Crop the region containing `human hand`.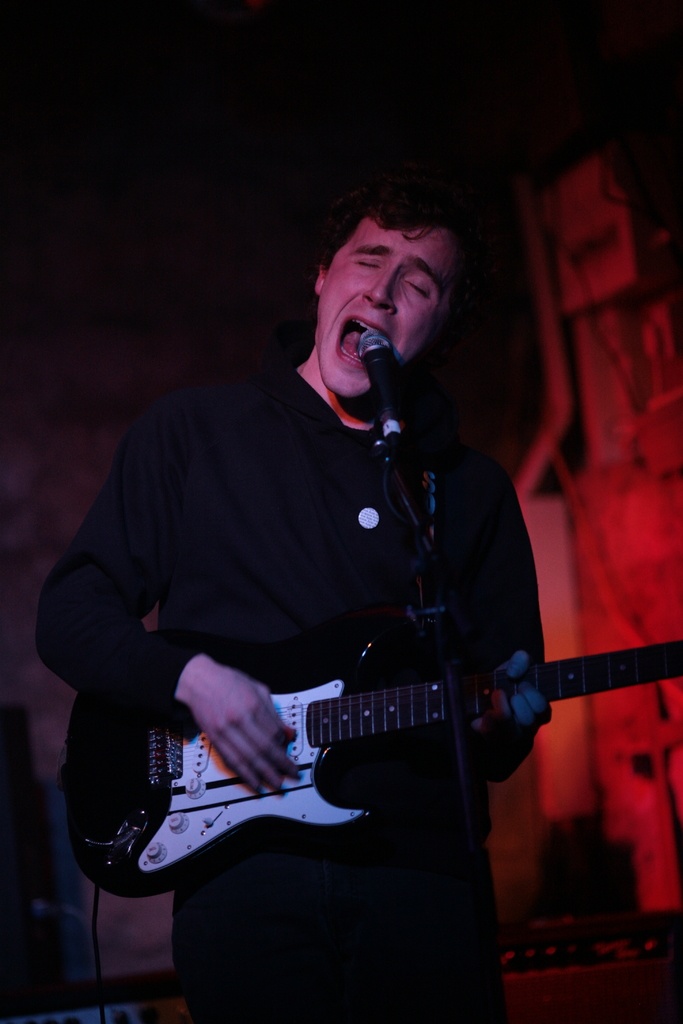
Crop region: box=[487, 653, 554, 748].
